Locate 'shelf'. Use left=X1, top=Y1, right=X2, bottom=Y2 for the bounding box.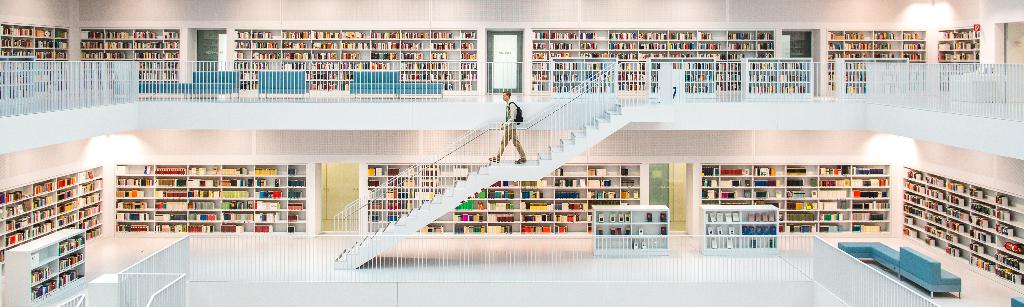
left=115, top=178, right=144, bottom=187.
